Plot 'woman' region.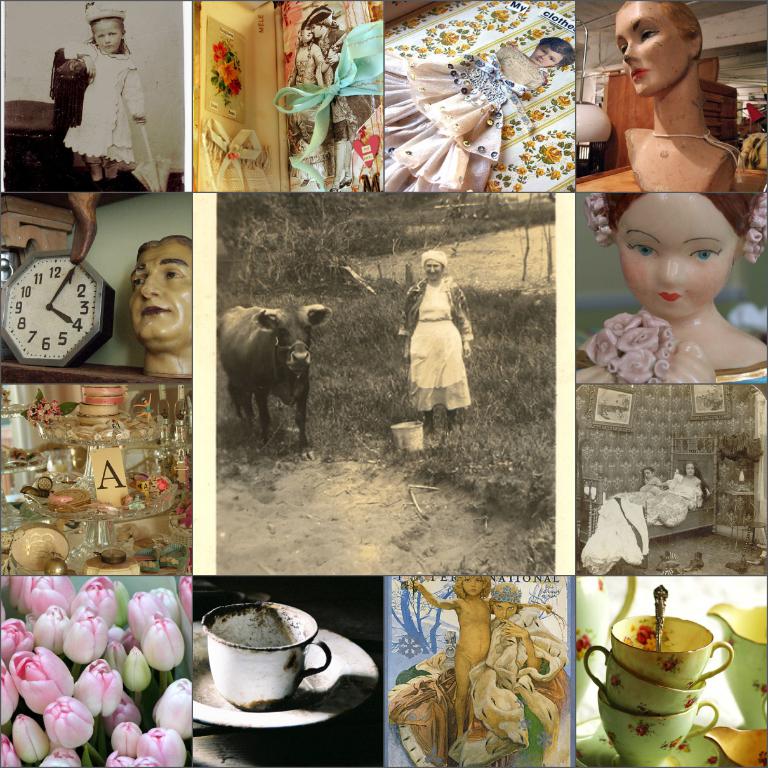
Plotted at pyautogui.locateOnScreen(396, 249, 473, 430).
